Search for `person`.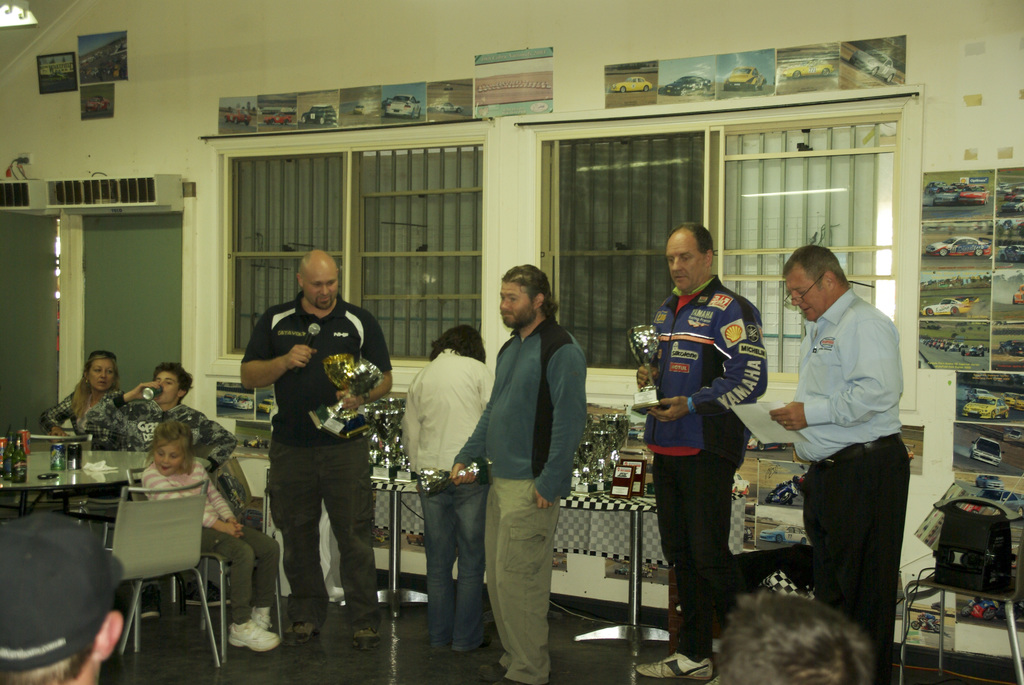
Found at (left=229, top=240, right=397, bottom=648).
